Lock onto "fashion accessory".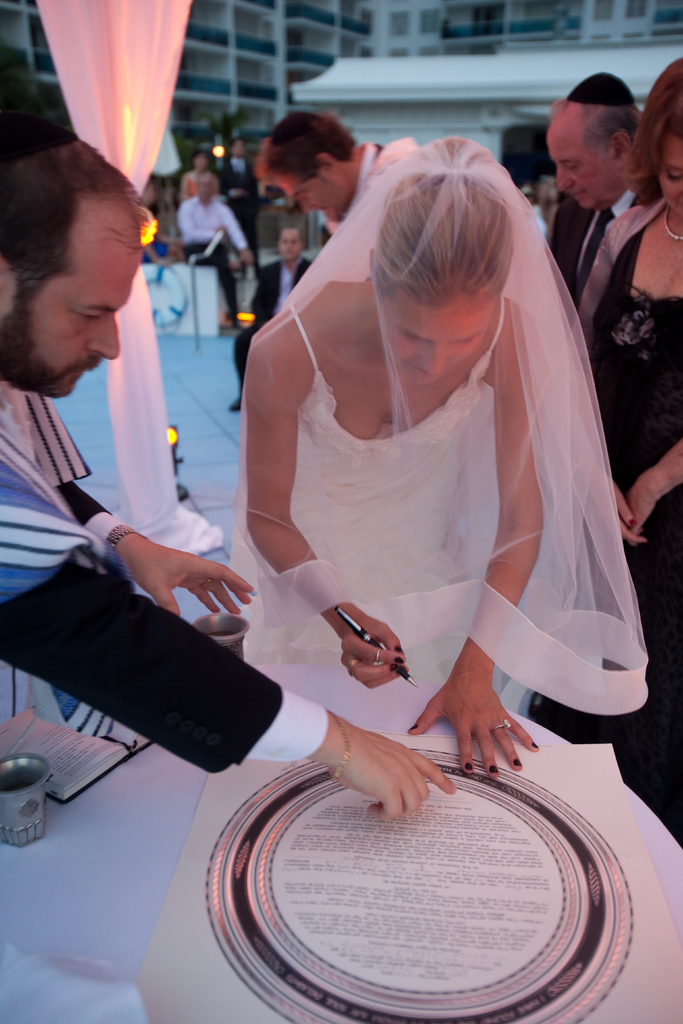
Locked: detection(231, 399, 243, 416).
